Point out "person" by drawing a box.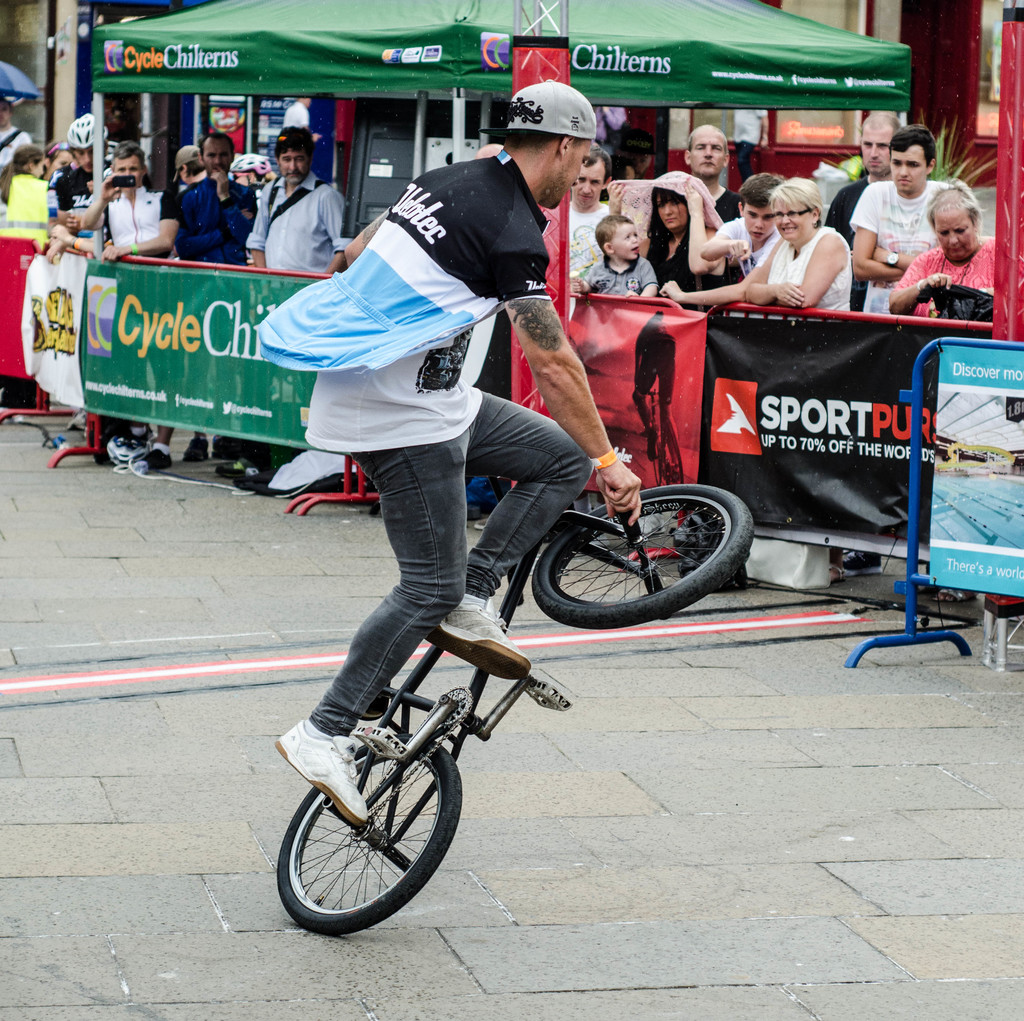
733/179/854/307.
